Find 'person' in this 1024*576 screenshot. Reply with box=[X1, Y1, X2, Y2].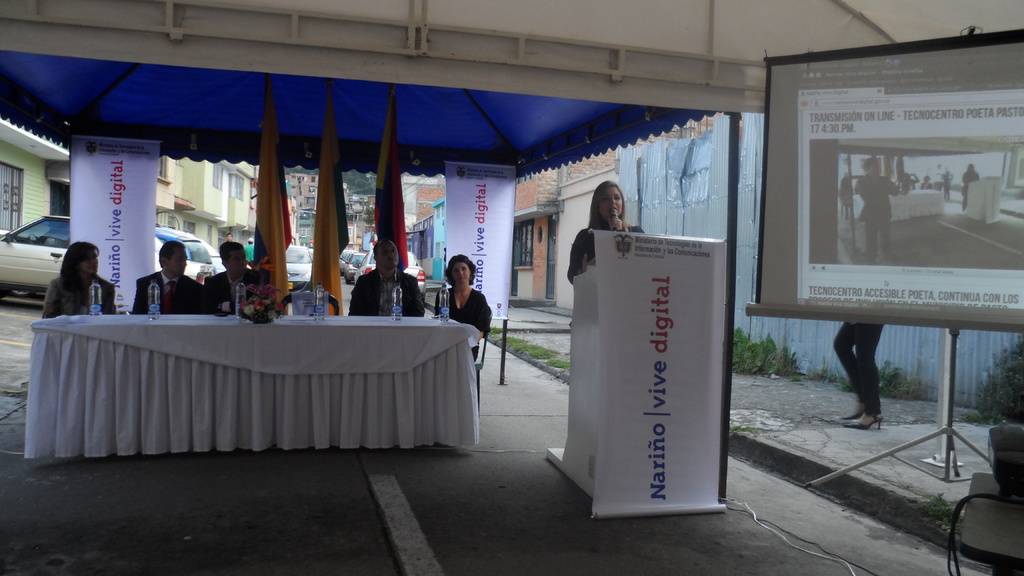
box=[436, 252, 497, 344].
